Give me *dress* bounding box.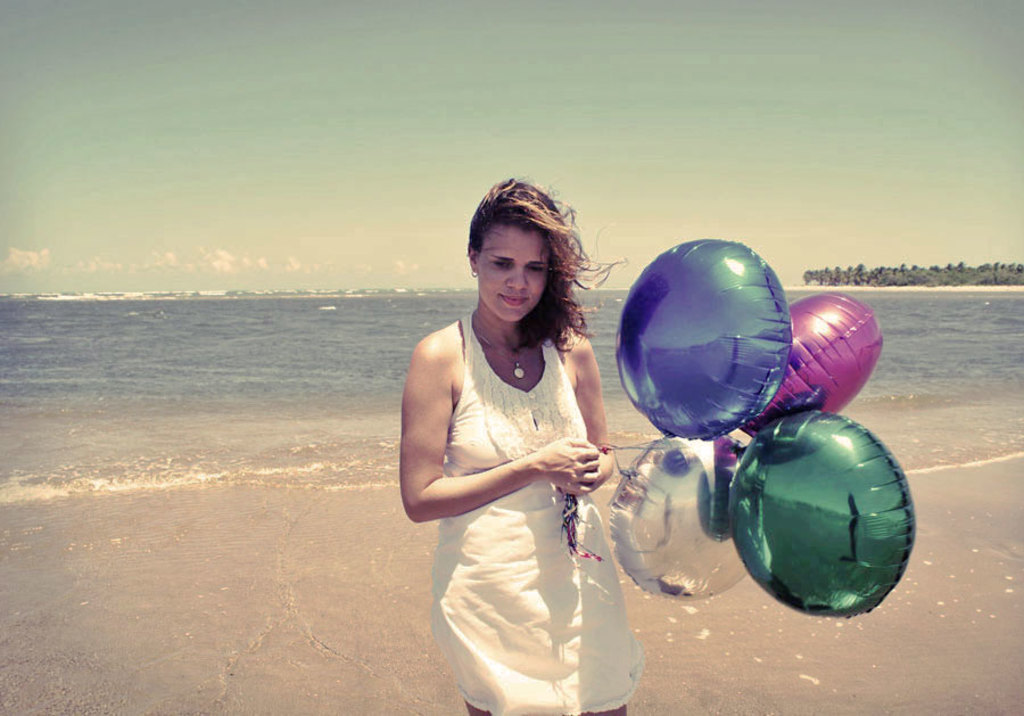
(x1=427, y1=310, x2=644, y2=715).
